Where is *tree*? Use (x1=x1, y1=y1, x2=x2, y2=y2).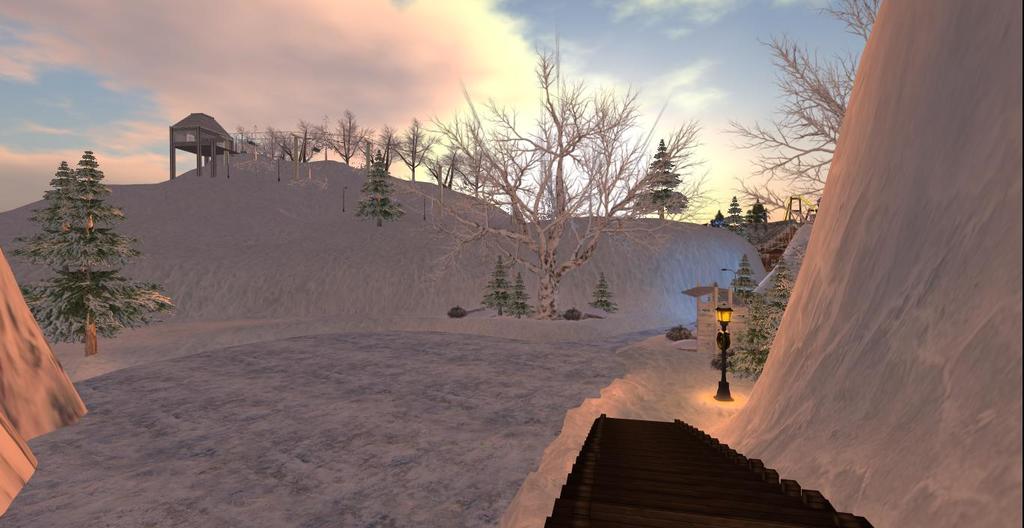
(x1=292, y1=115, x2=325, y2=160).
